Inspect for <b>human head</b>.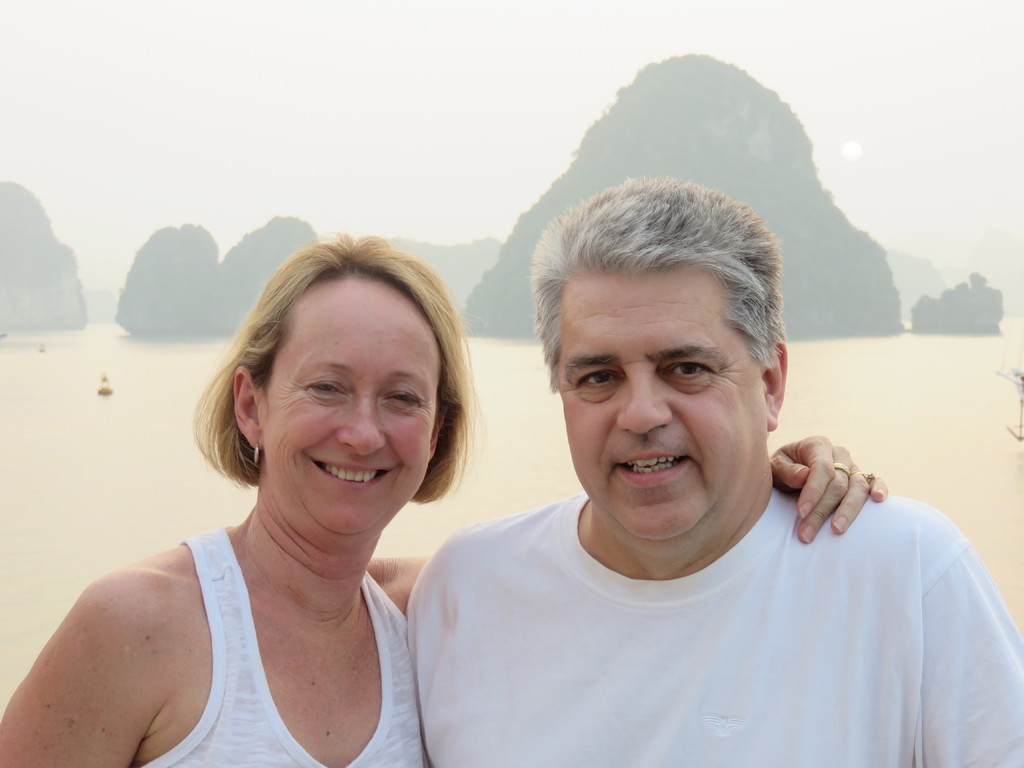
Inspection: [558,186,787,543].
